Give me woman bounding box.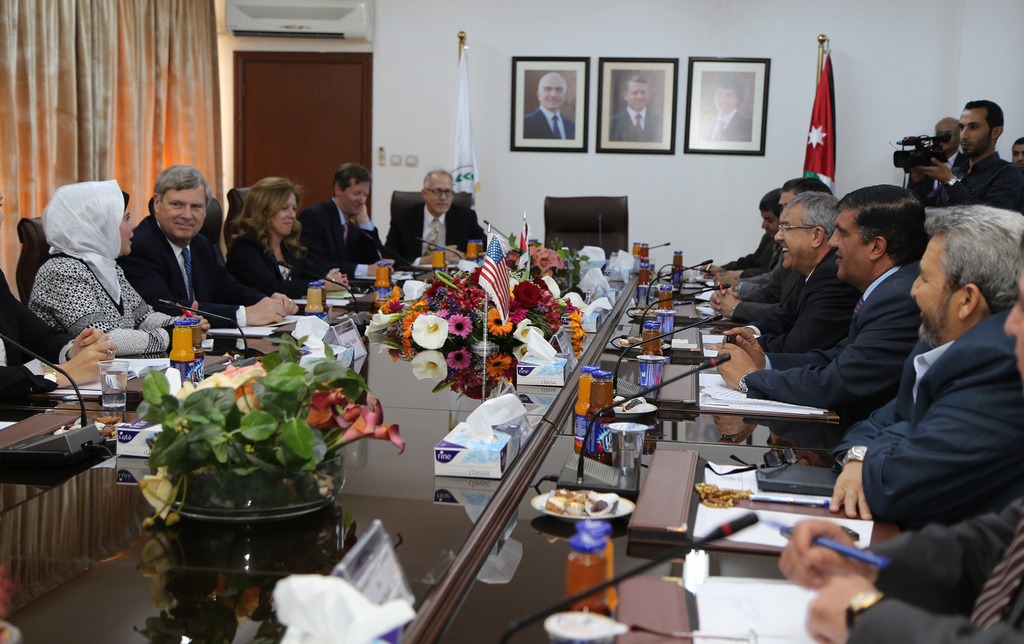
locate(31, 185, 221, 377).
